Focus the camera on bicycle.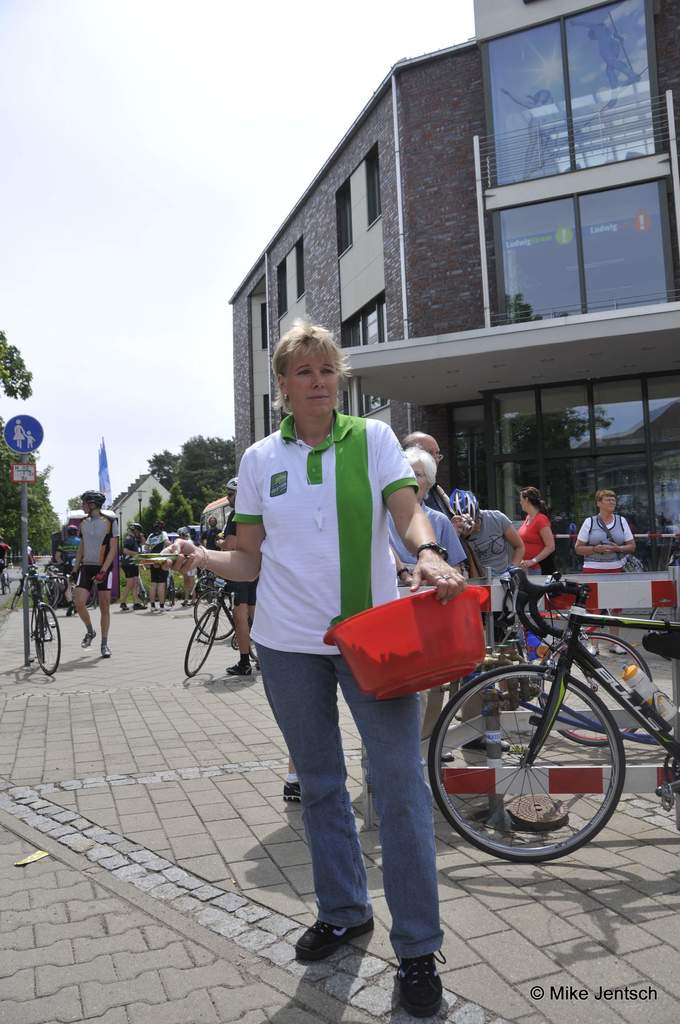
Focus region: x1=10 y1=560 x2=38 y2=612.
